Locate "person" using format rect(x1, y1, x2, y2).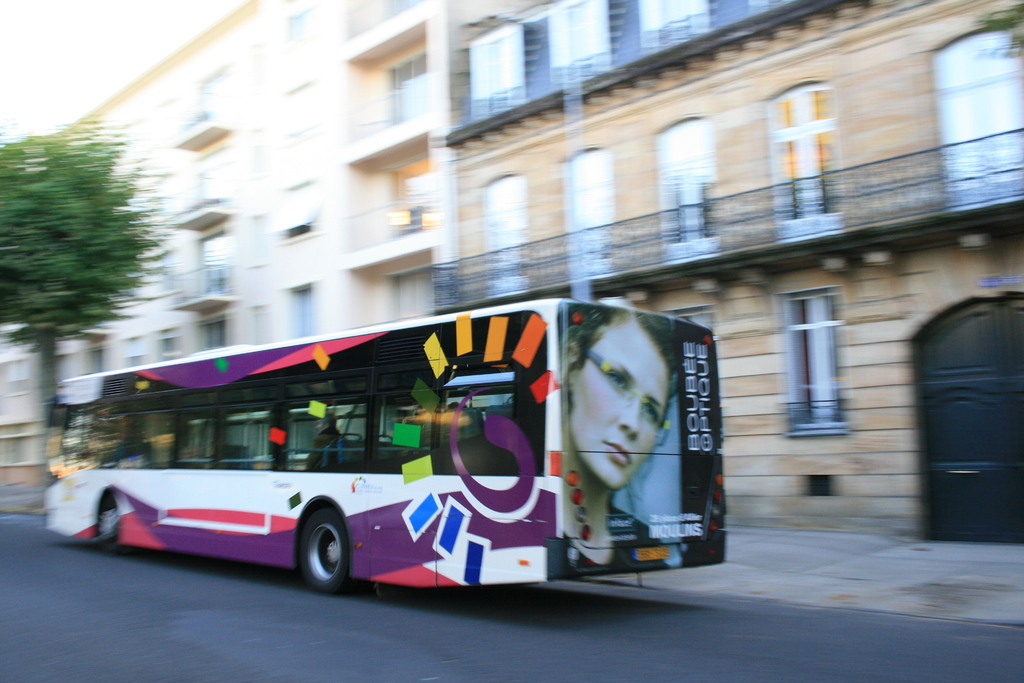
rect(557, 317, 696, 566).
